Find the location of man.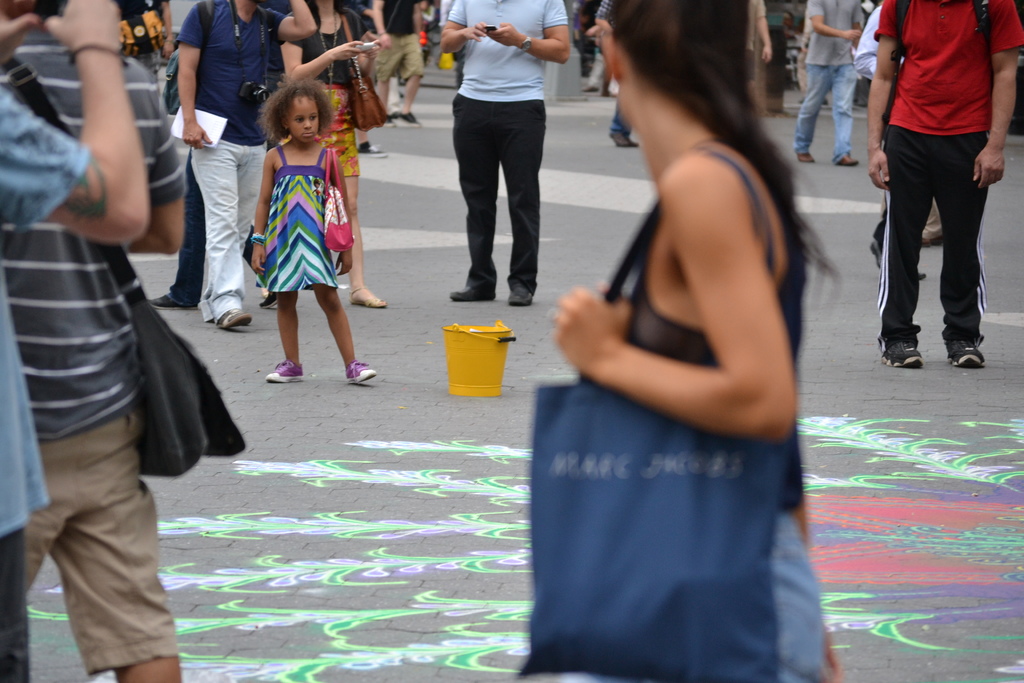
Location: x1=439 y1=0 x2=573 y2=304.
